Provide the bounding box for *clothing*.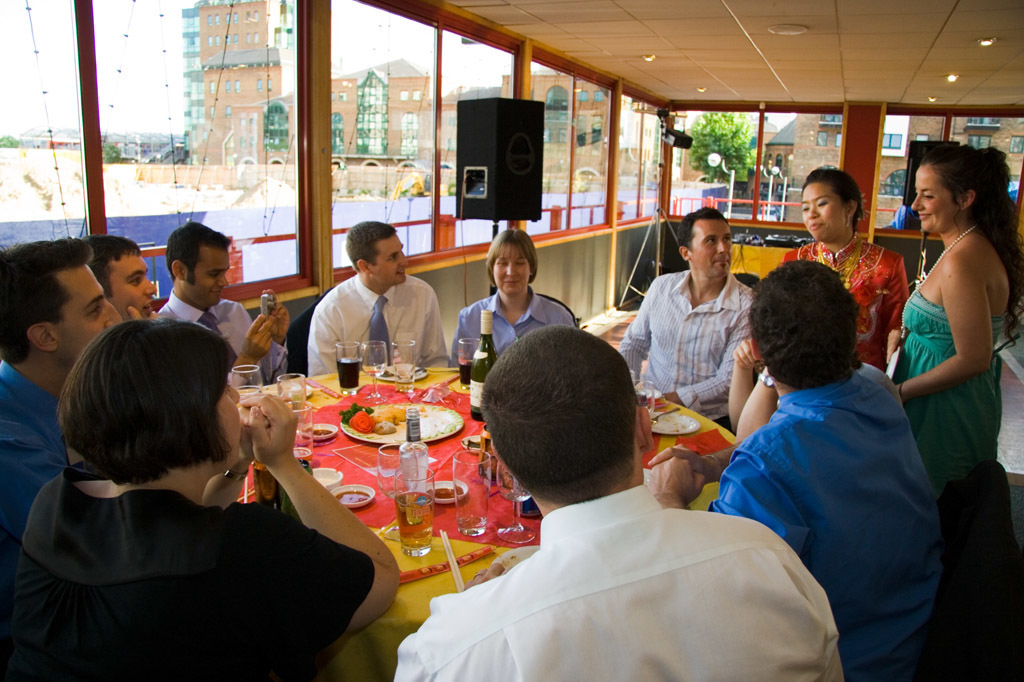
locate(158, 287, 287, 383).
